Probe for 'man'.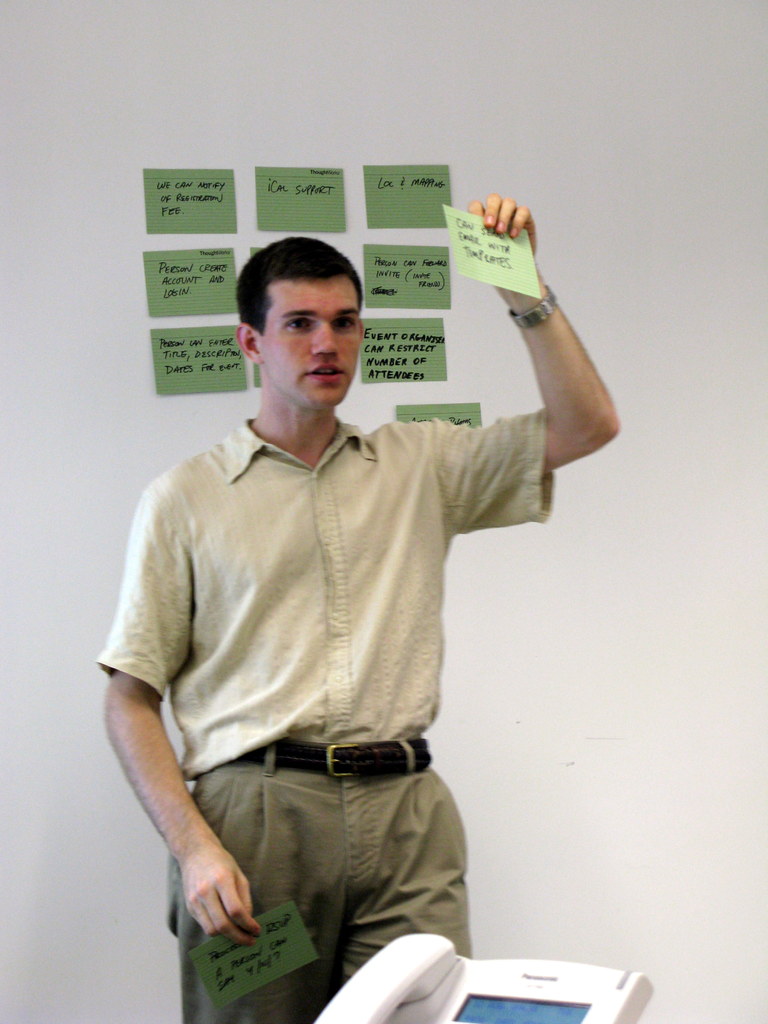
Probe result: (84, 159, 575, 1007).
